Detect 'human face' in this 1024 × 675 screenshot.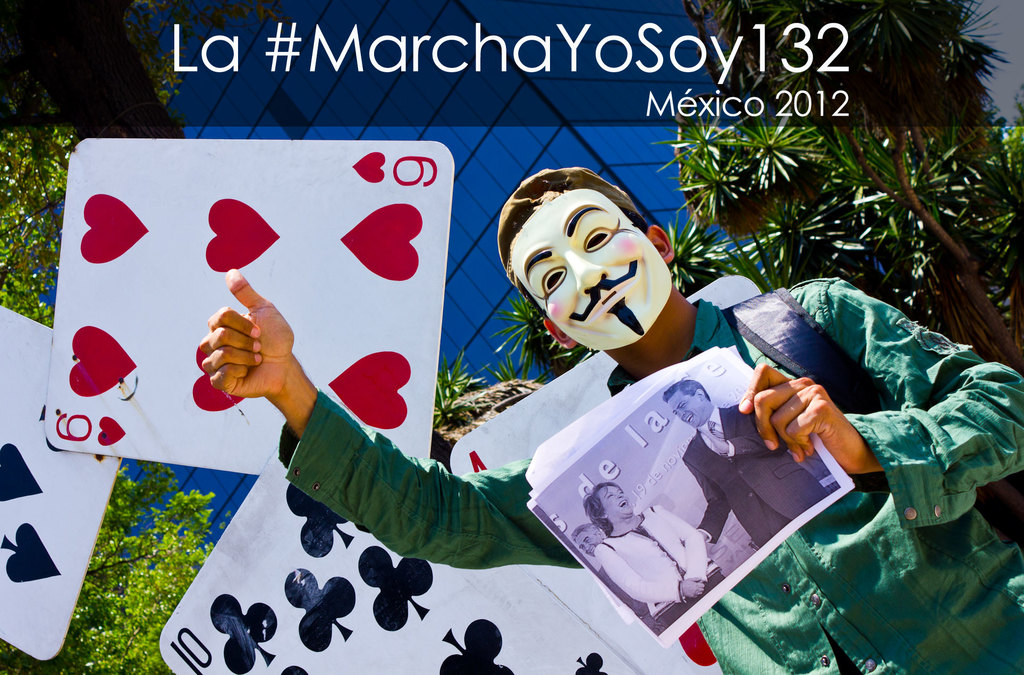
Detection: [531, 195, 670, 347].
